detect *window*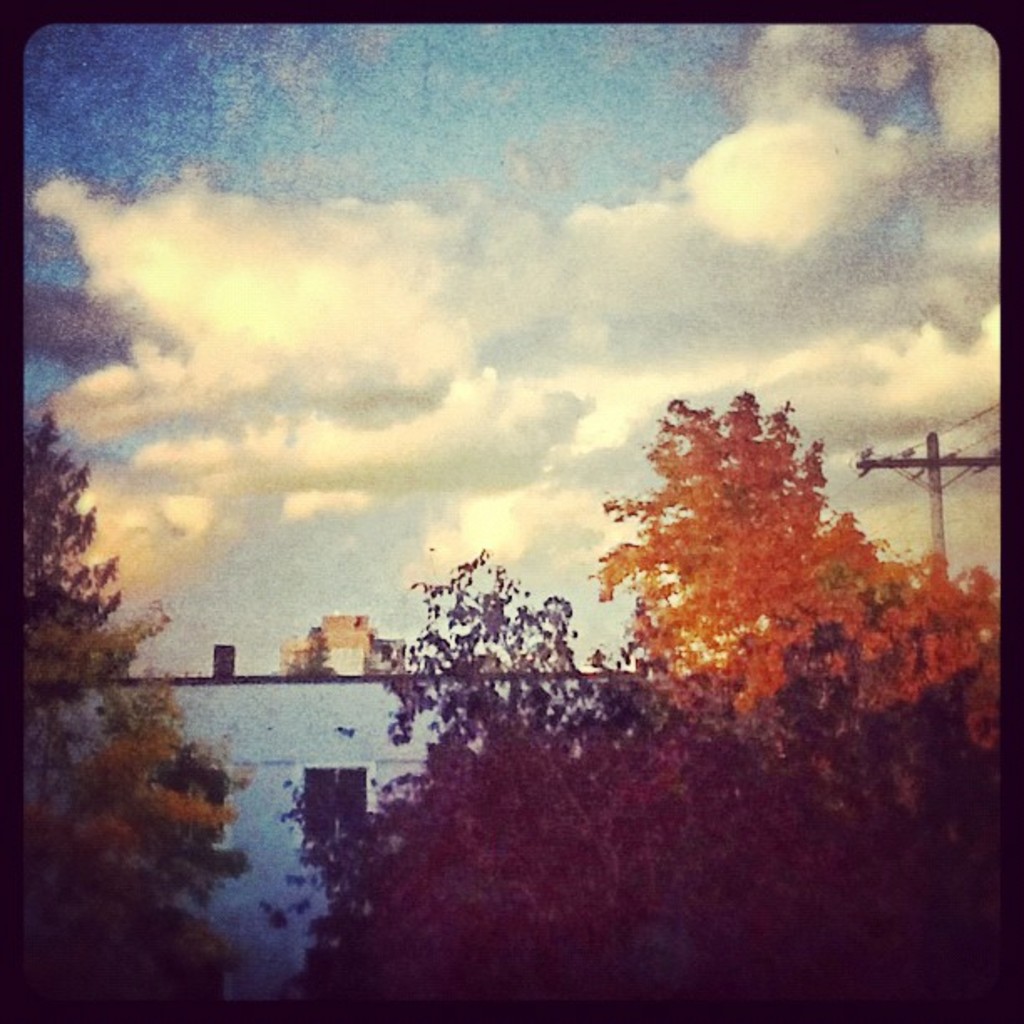
region(0, 13, 1009, 1023)
